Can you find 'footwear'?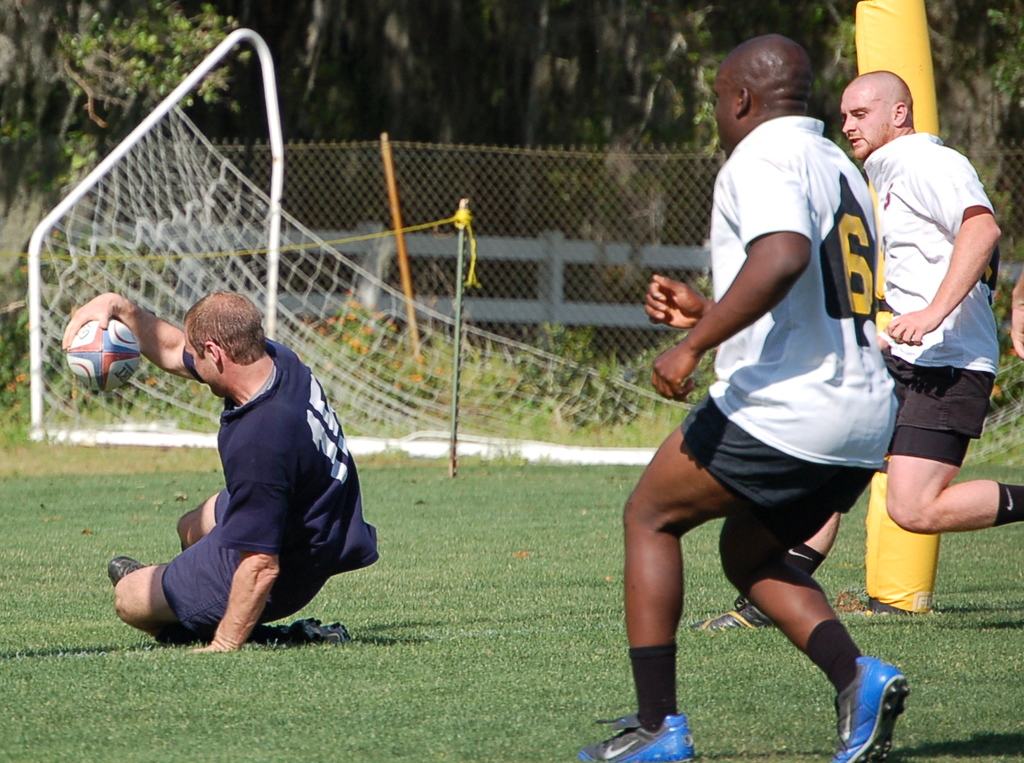
Yes, bounding box: <box>833,650,907,758</box>.
